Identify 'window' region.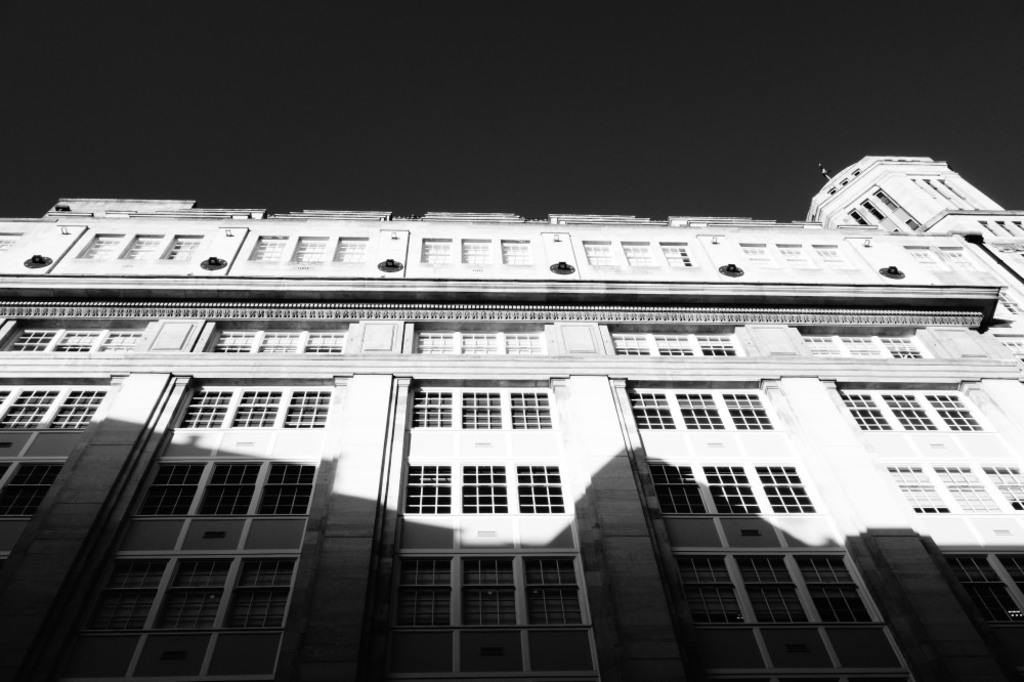
Region: (607,321,749,353).
